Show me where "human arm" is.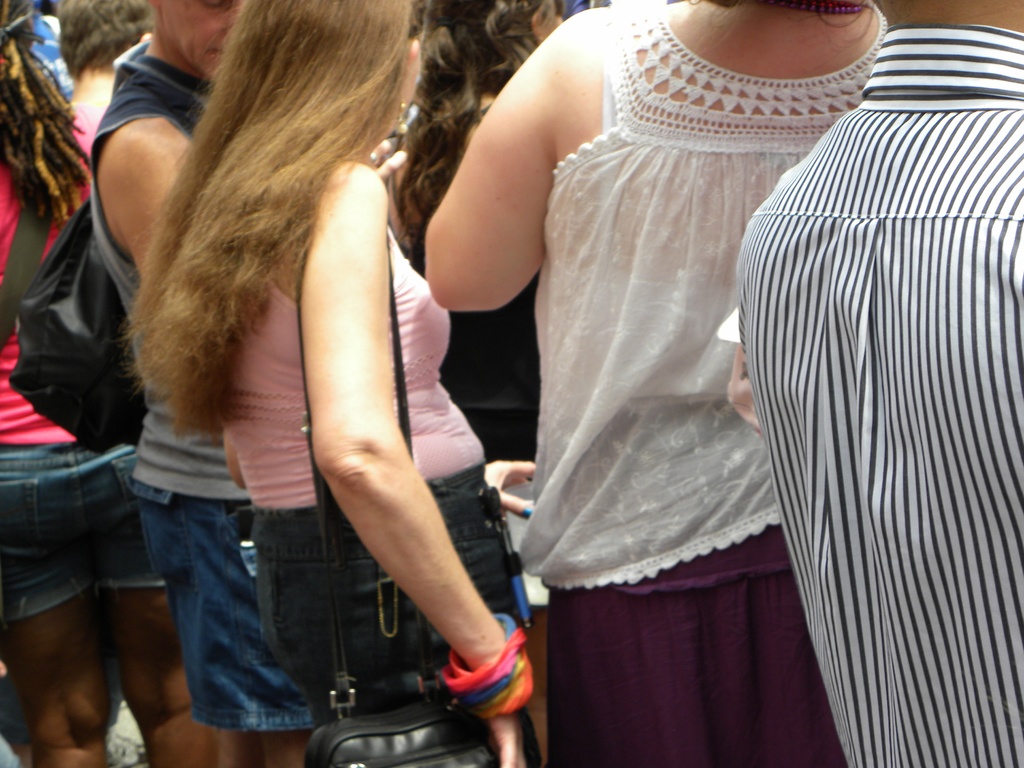
"human arm" is at left=483, top=458, right=541, bottom=520.
